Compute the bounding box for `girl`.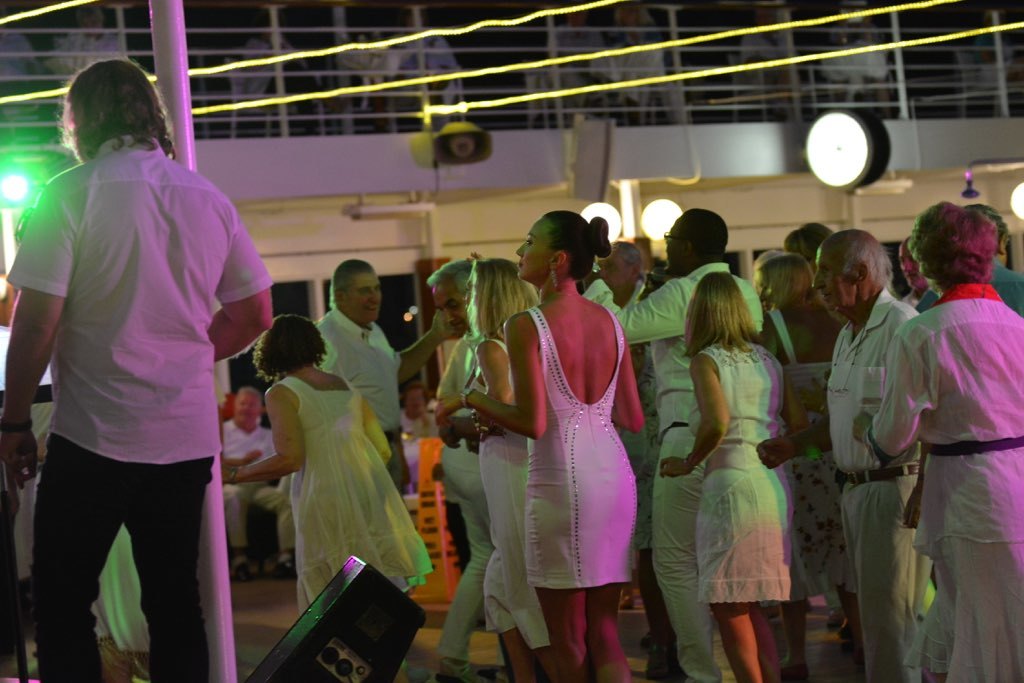
x1=438 y1=259 x2=558 y2=681.
